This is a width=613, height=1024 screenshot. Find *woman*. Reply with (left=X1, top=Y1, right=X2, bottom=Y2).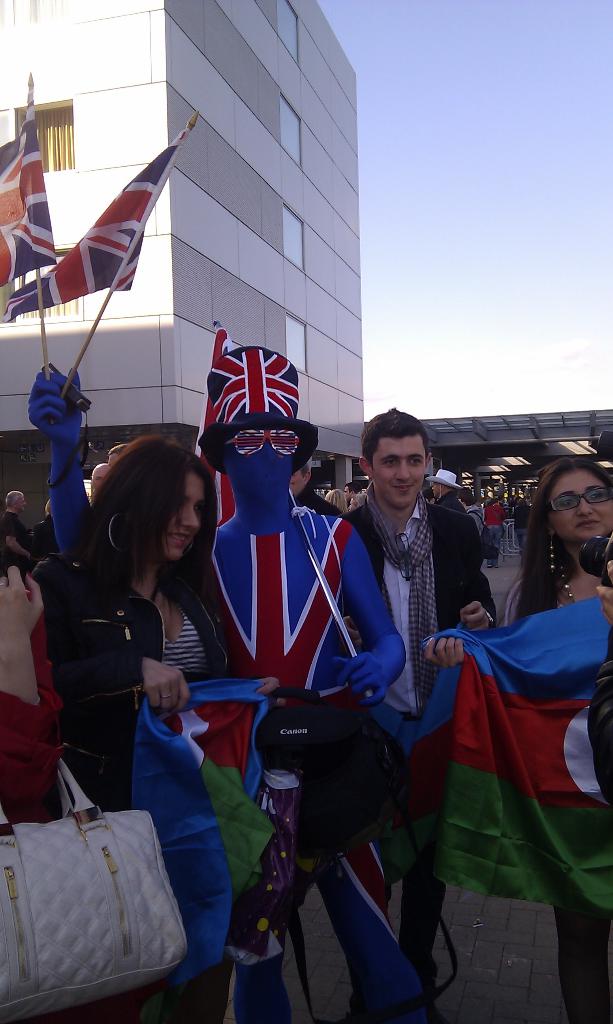
(left=33, top=438, right=237, bottom=899).
